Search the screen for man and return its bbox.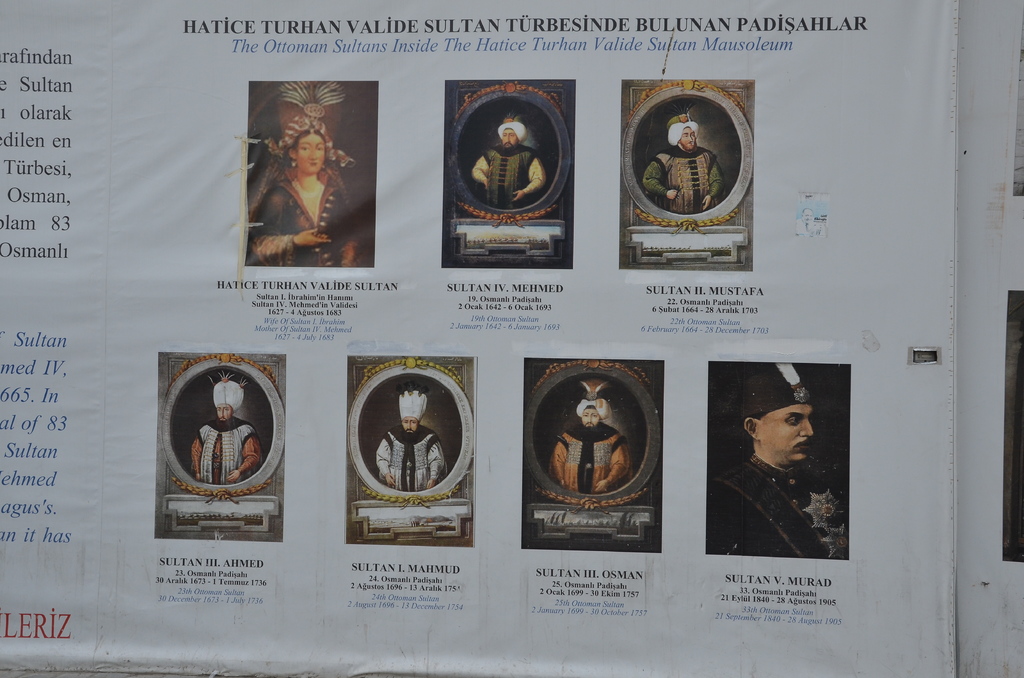
Found: rect(642, 118, 727, 214).
